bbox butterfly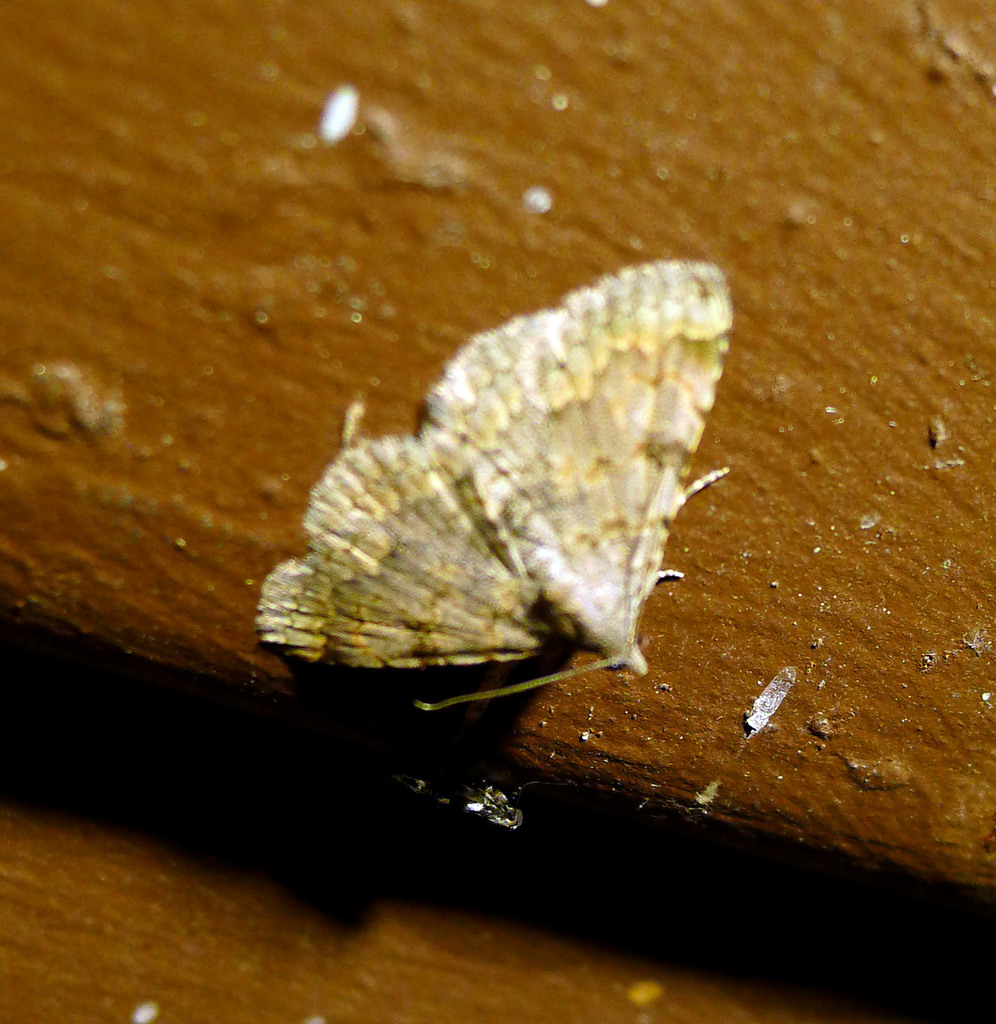
279/271/780/732
